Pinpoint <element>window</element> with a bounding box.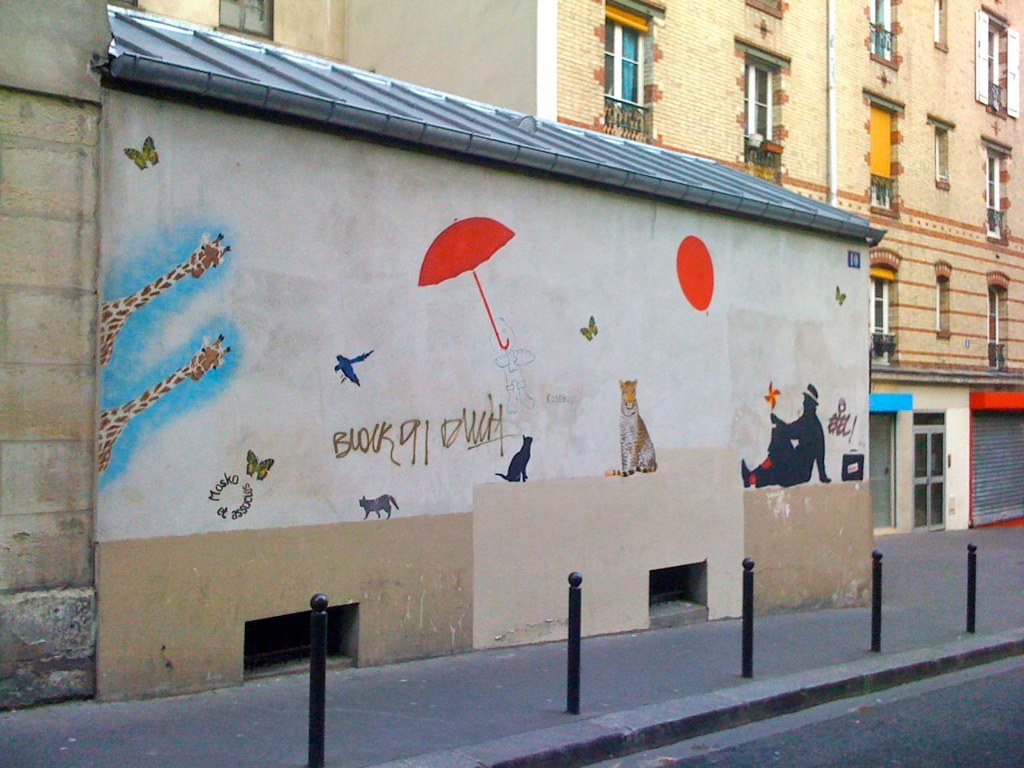
l=742, t=52, r=784, b=169.
